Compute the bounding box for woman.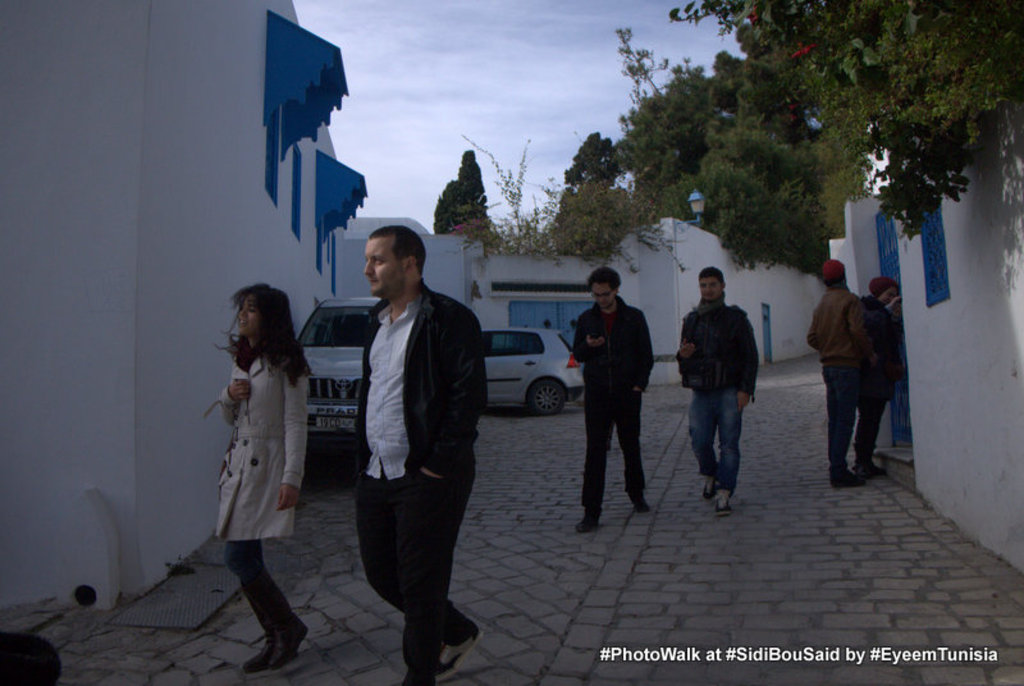
region(186, 289, 314, 653).
